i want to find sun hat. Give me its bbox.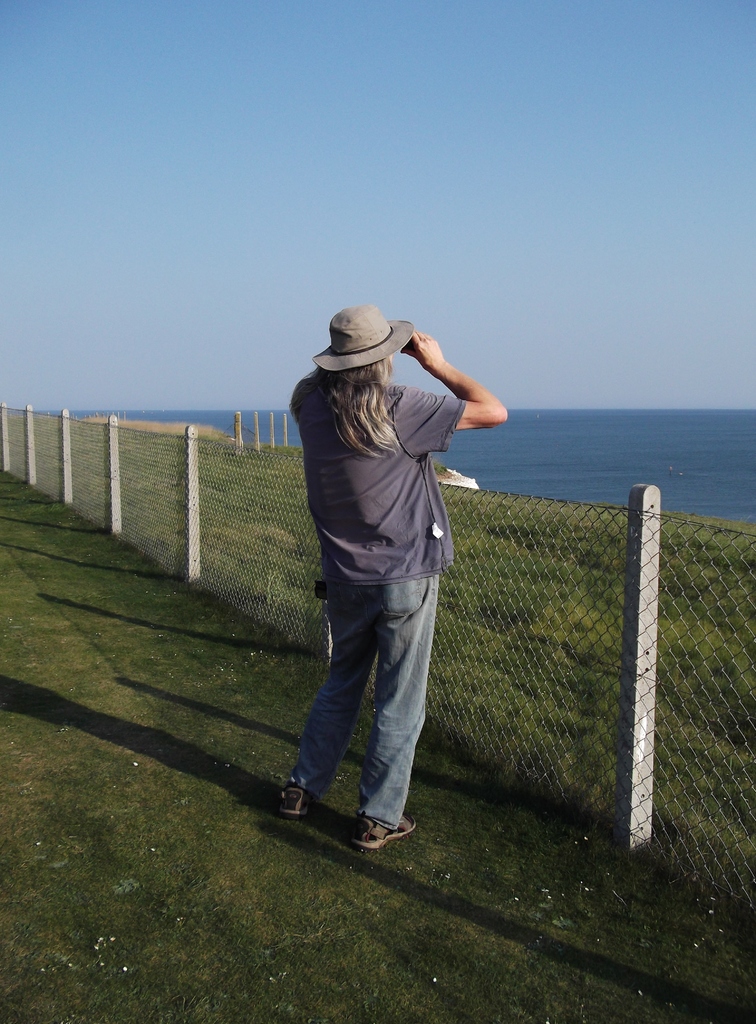
(309, 307, 418, 369).
